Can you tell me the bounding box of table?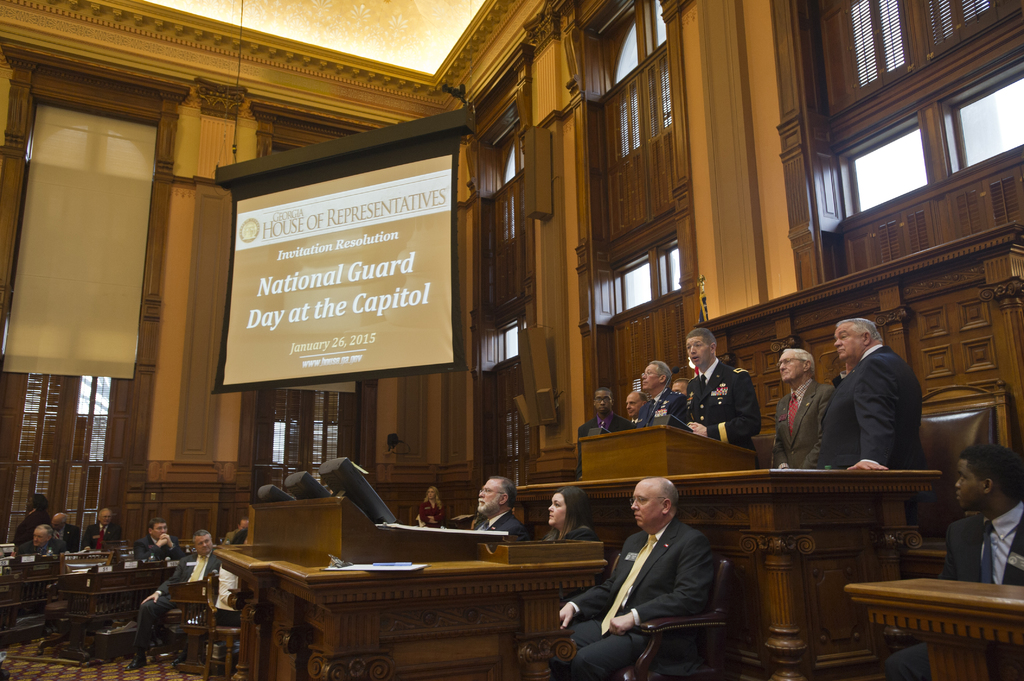
<box>842,563,1021,675</box>.
